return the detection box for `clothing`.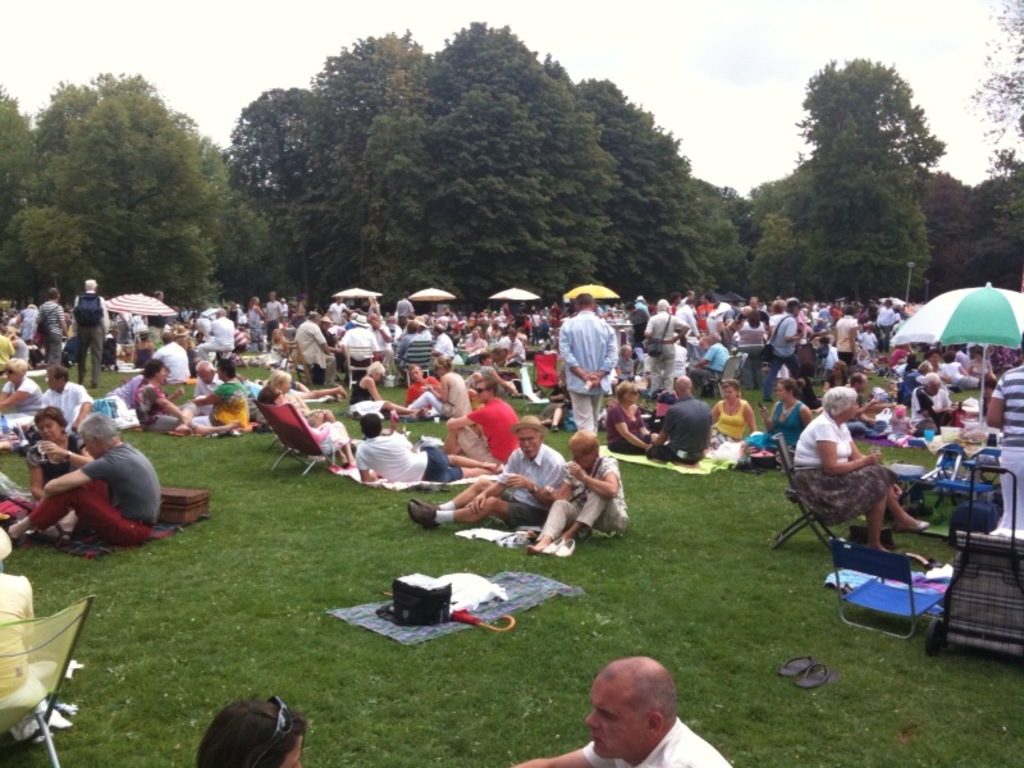
select_region(0, 371, 38, 428).
